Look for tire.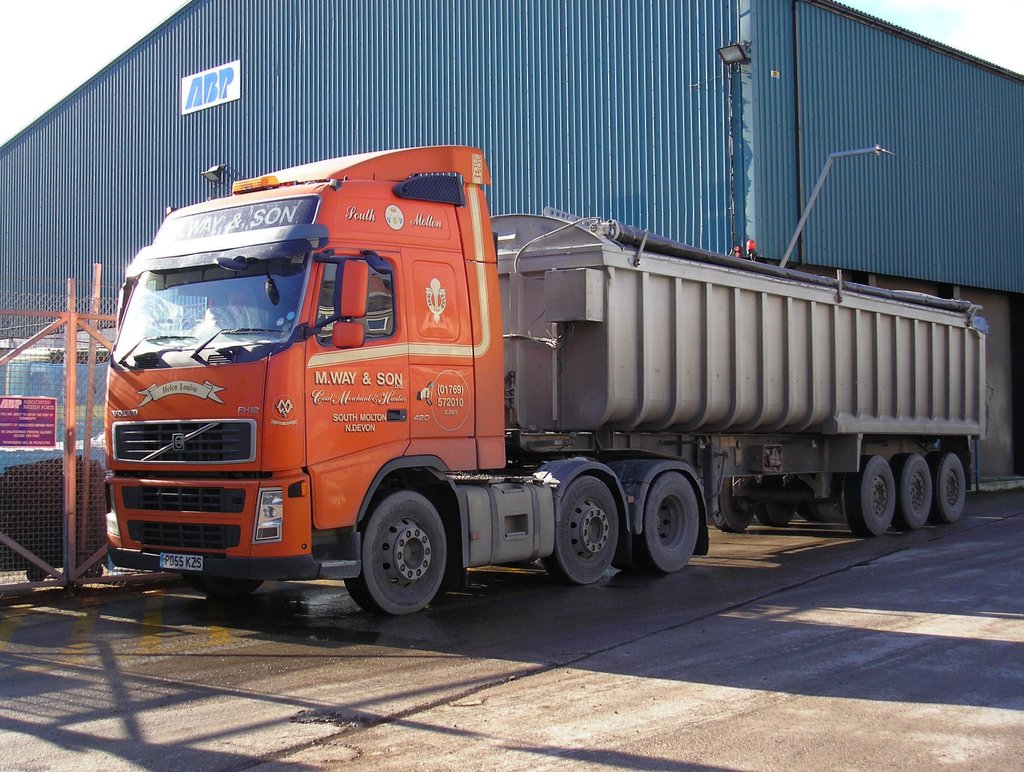
Found: rect(844, 459, 898, 540).
